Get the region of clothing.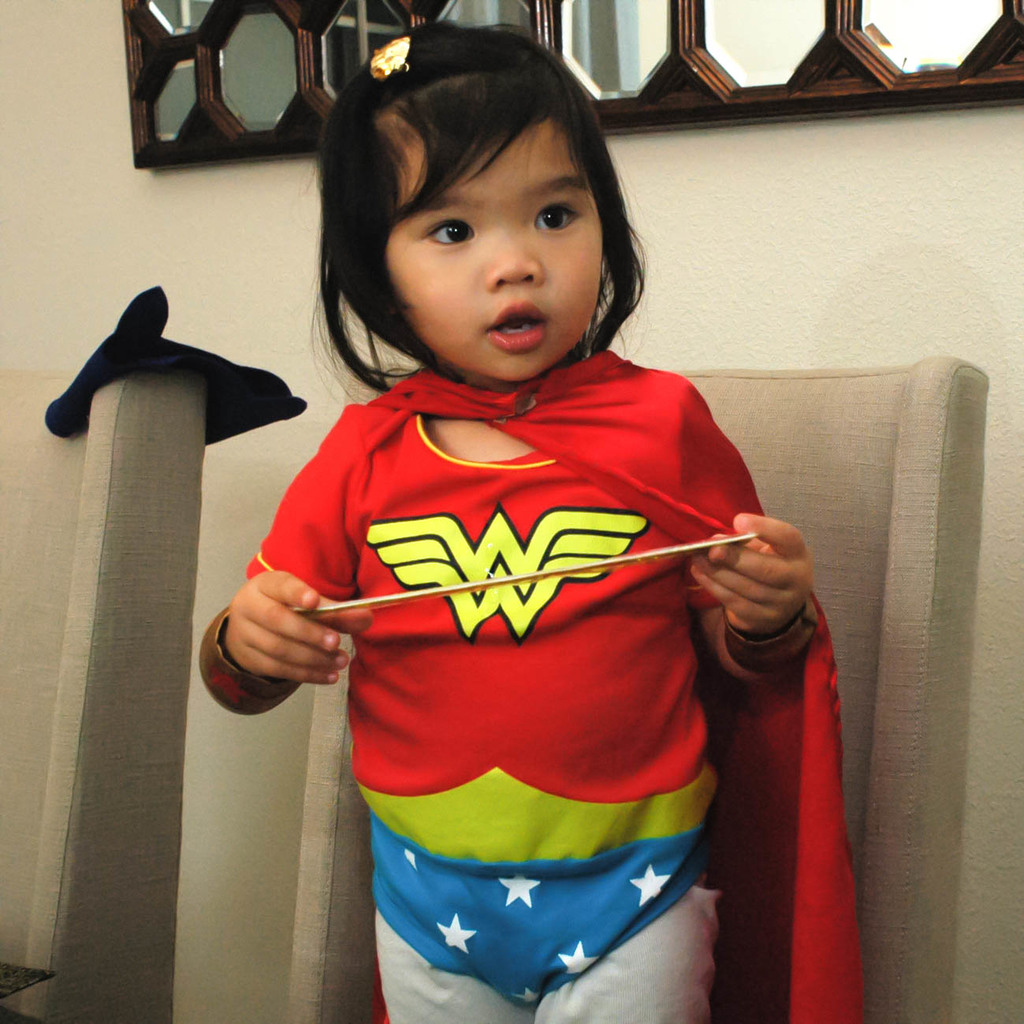
crop(240, 340, 857, 1023).
